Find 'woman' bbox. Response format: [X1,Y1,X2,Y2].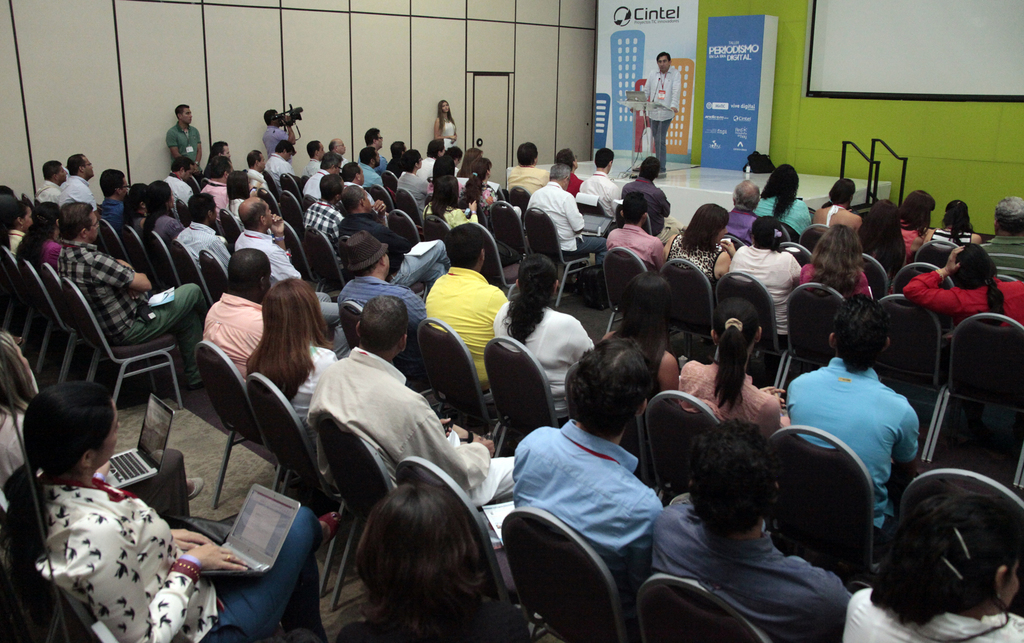
[221,168,253,232].
